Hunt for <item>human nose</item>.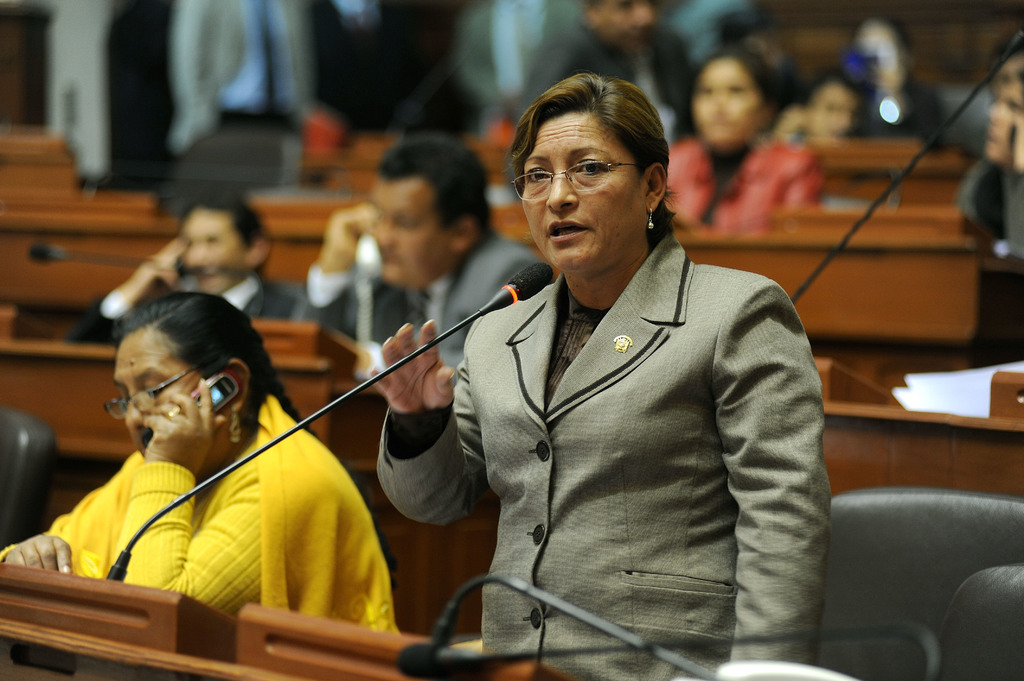
Hunted down at <region>836, 115, 856, 133</region>.
